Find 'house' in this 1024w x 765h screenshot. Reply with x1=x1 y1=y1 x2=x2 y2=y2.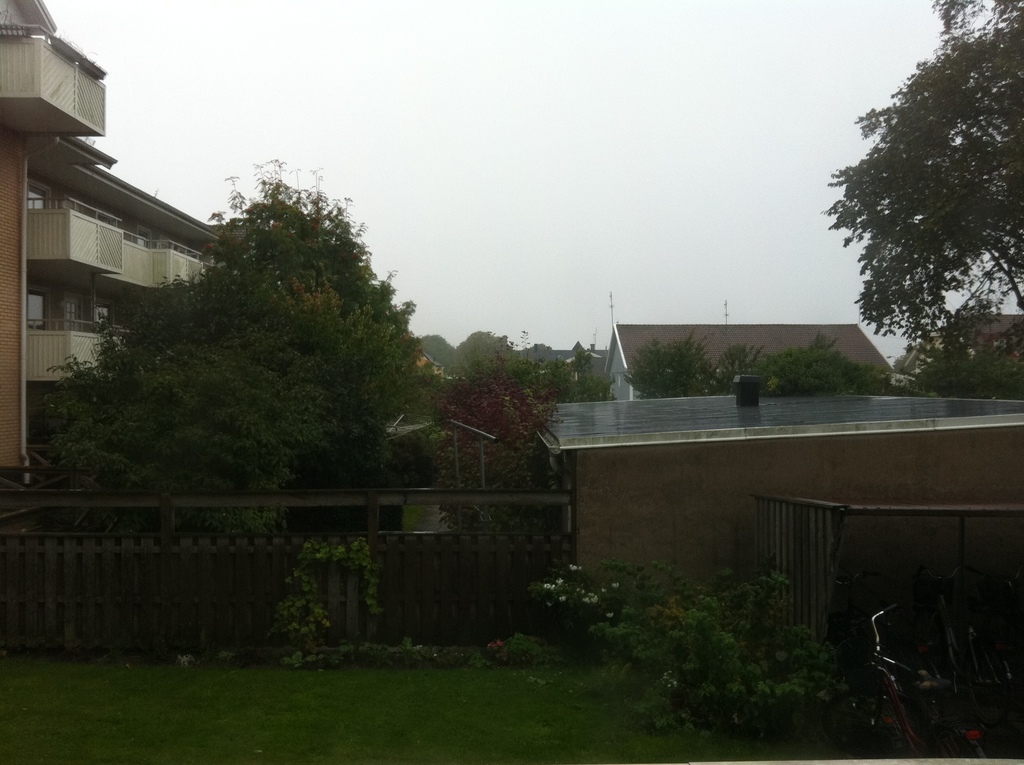
x1=901 y1=303 x2=1023 y2=393.
